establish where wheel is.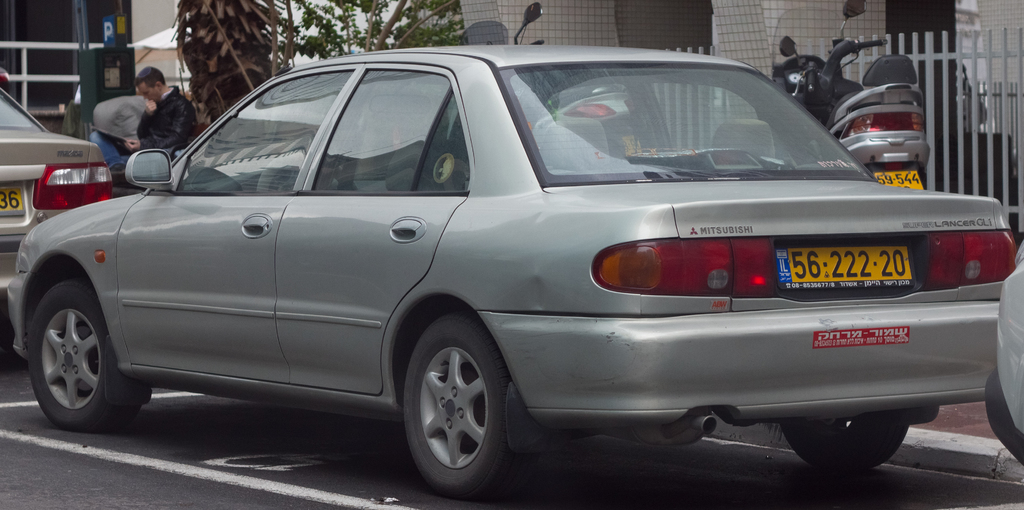
Established at BBox(394, 310, 511, 484).
